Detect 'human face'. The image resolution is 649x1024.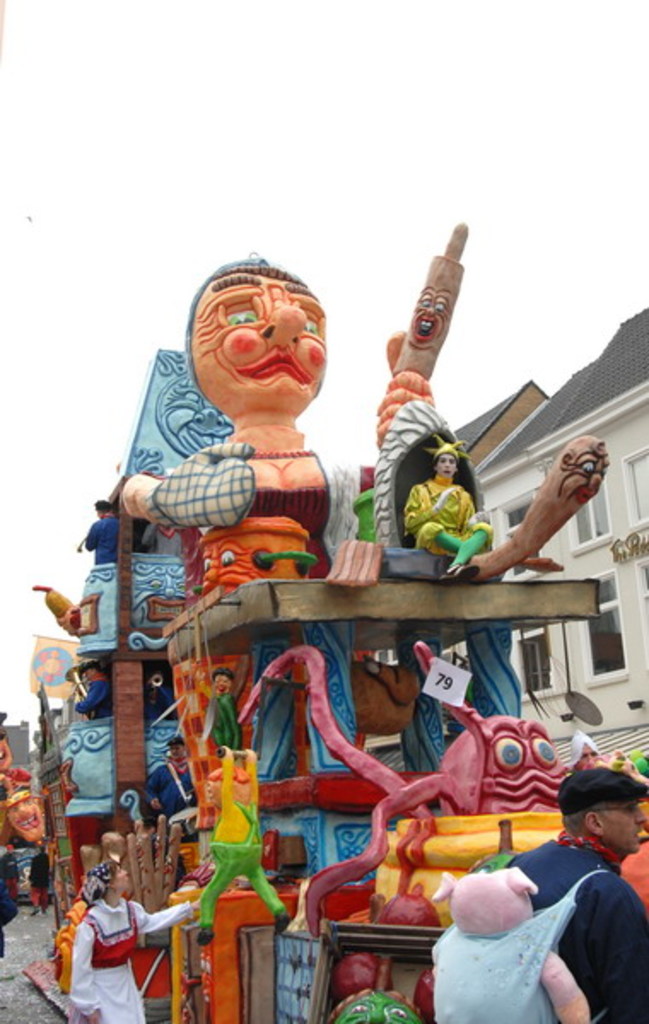
Rect(439, 452, 451, 471).
